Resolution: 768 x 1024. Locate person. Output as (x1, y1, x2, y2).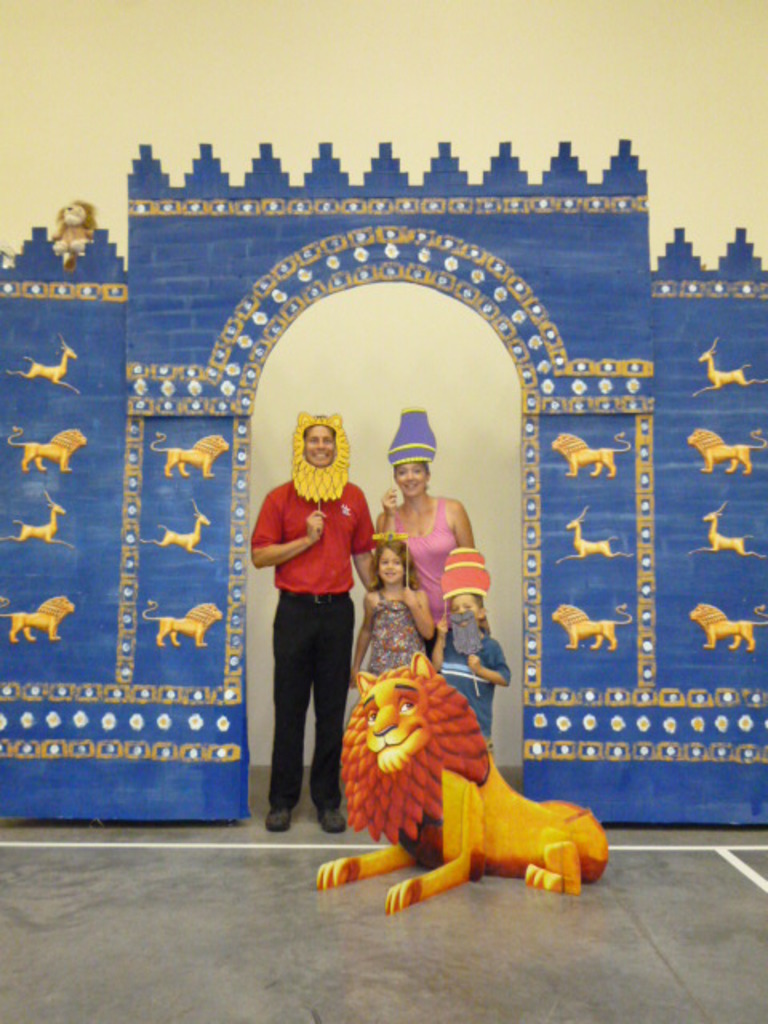
(373, 461, 478, 650).
